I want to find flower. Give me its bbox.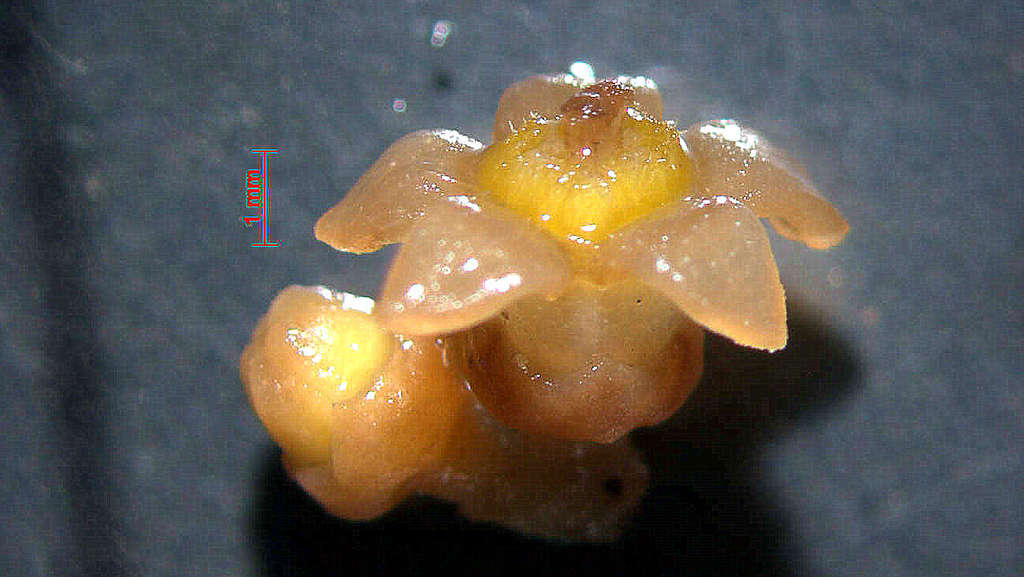
Rect(228, 20, 840, 514).
